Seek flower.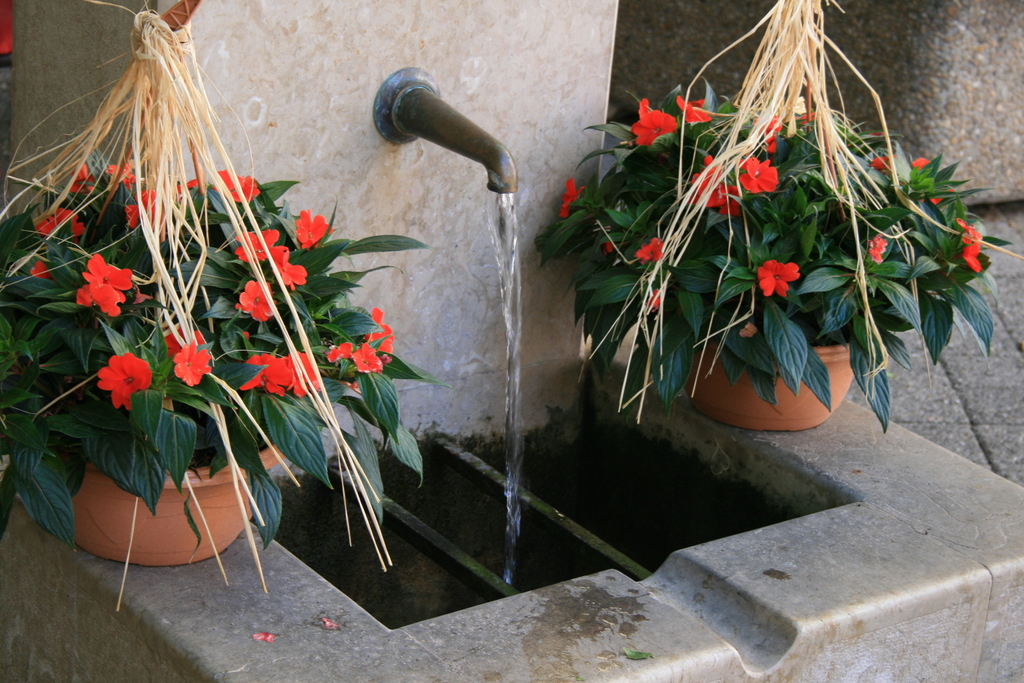
box(232, 281, 276, 320).
